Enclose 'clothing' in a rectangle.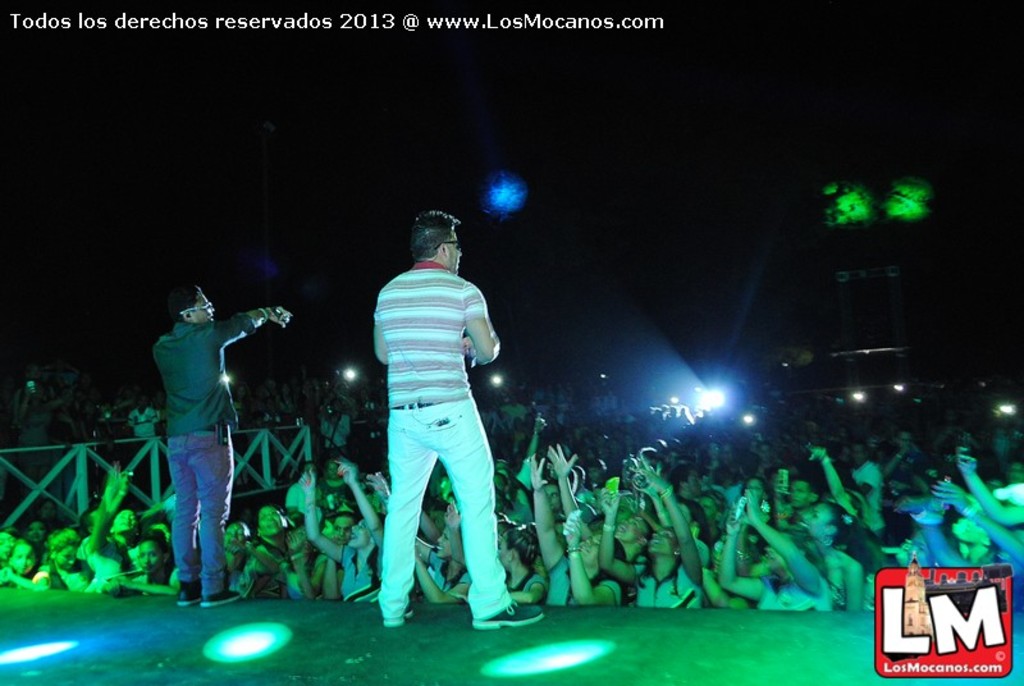
pyautogui.locateOnScreen(283, 479, 323, 517).
